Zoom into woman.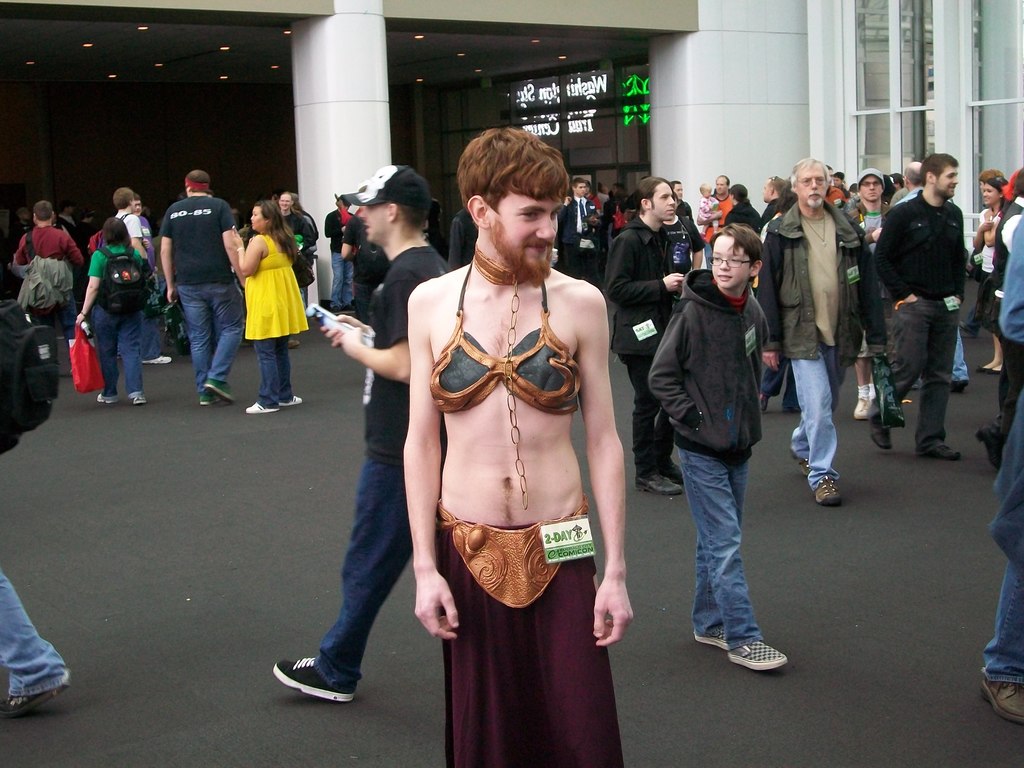
Zoom target: 76/218/158/403.
